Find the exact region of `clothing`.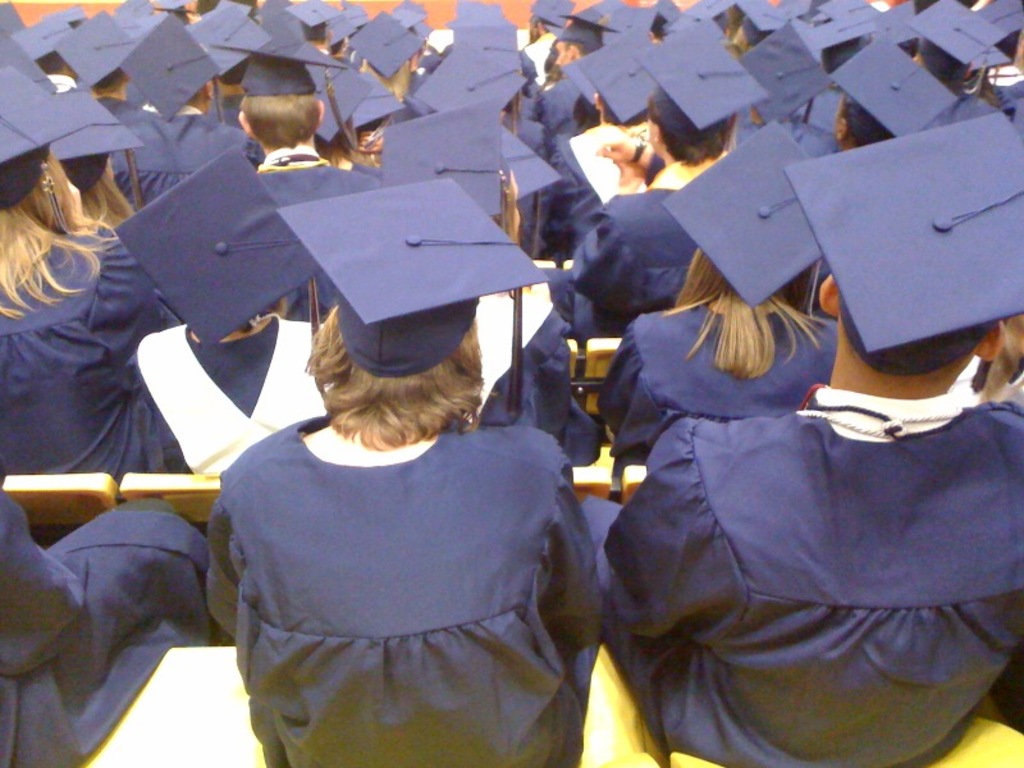
Exact region: <bbox>114, 99, 241, 212</bbox>.
